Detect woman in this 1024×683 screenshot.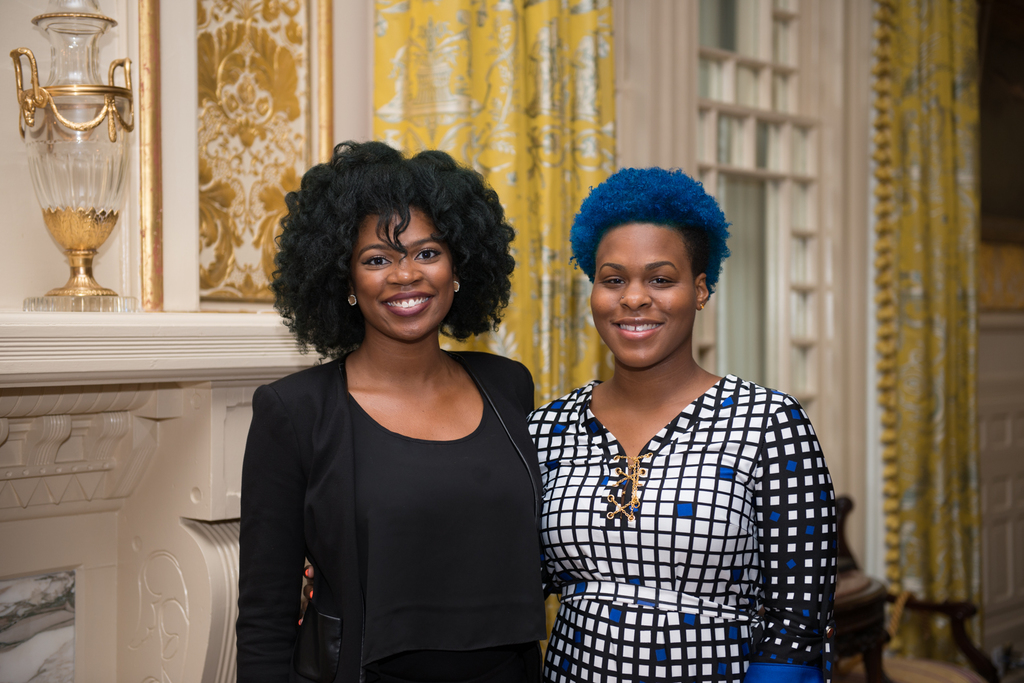
Detection: box(228, 141, 554, 682).
